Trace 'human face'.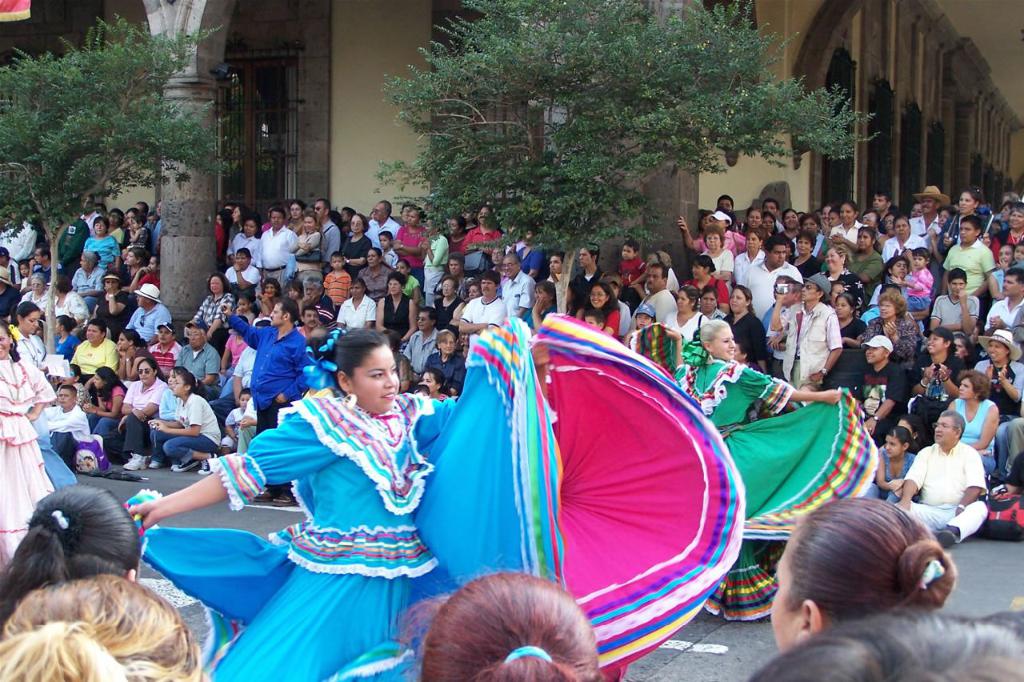
Traced to region(782, 212, 798, 231).
